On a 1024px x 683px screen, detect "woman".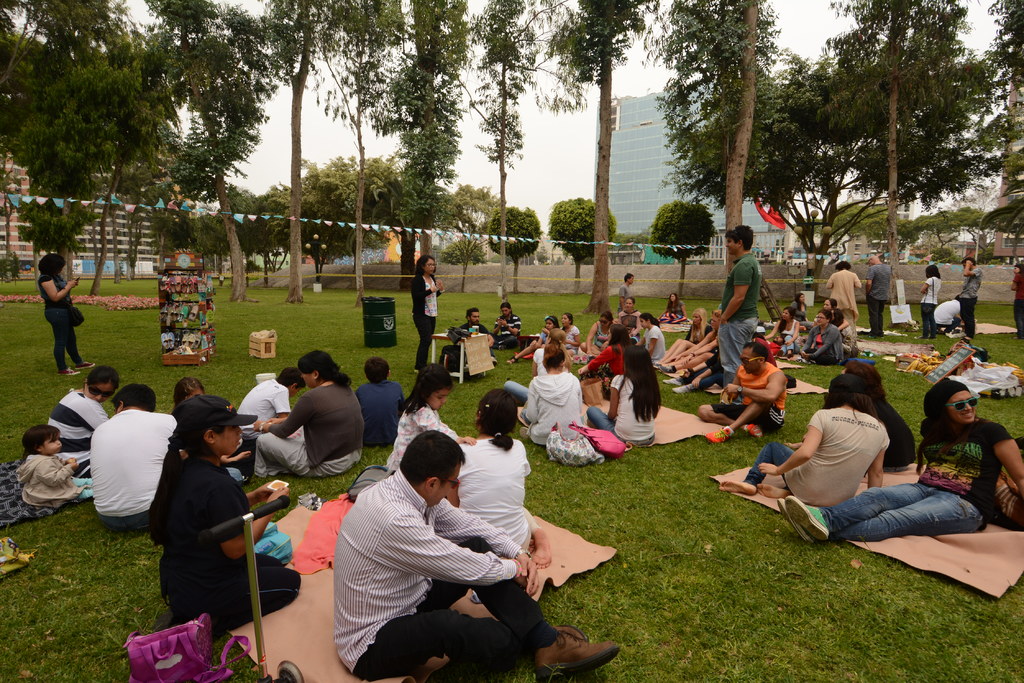
(640,314,662,360).
